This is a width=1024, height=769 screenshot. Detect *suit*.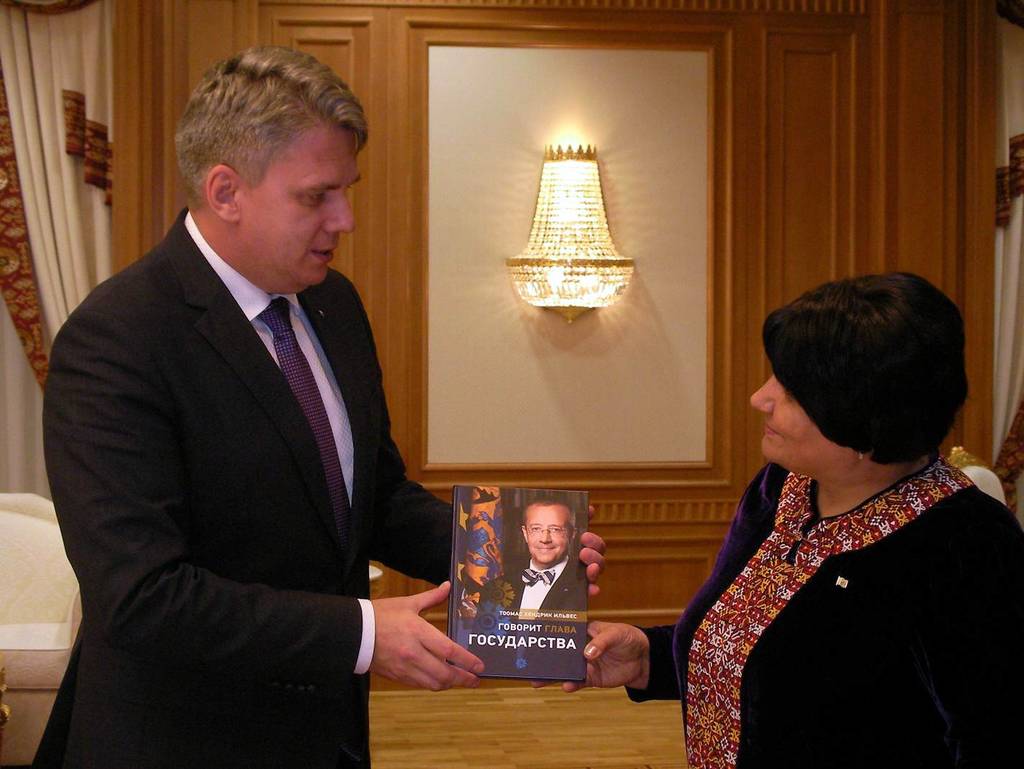
[x1=135, y1=171, x2=459, y2=750].
